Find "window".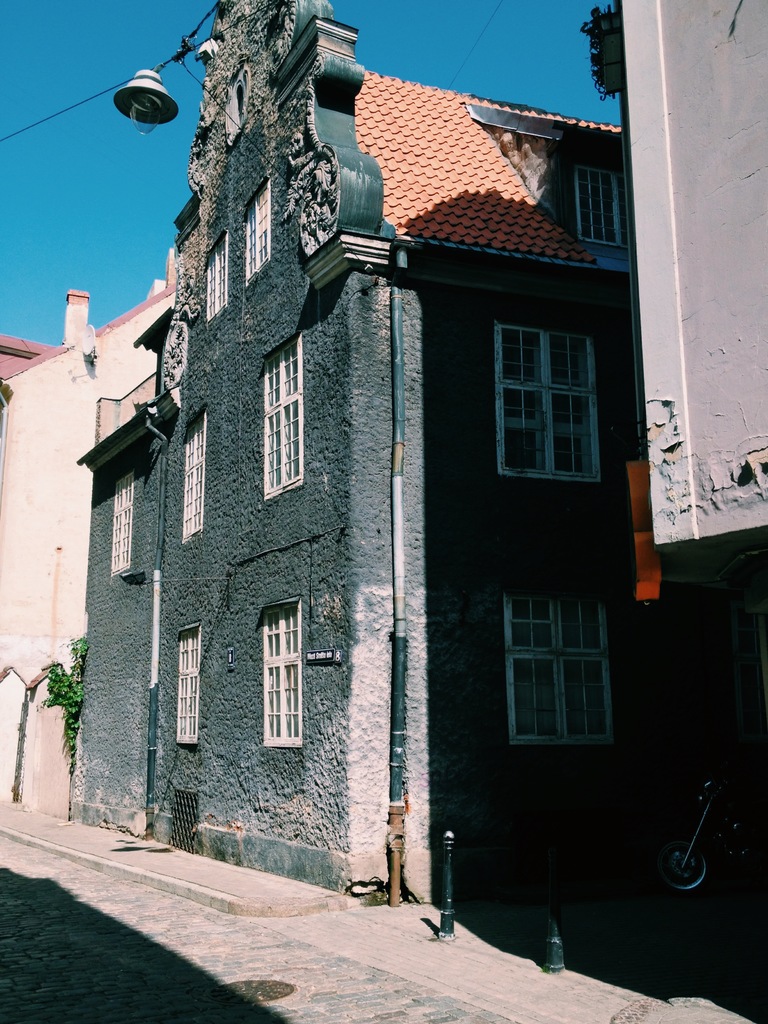
177/410/214/541.
